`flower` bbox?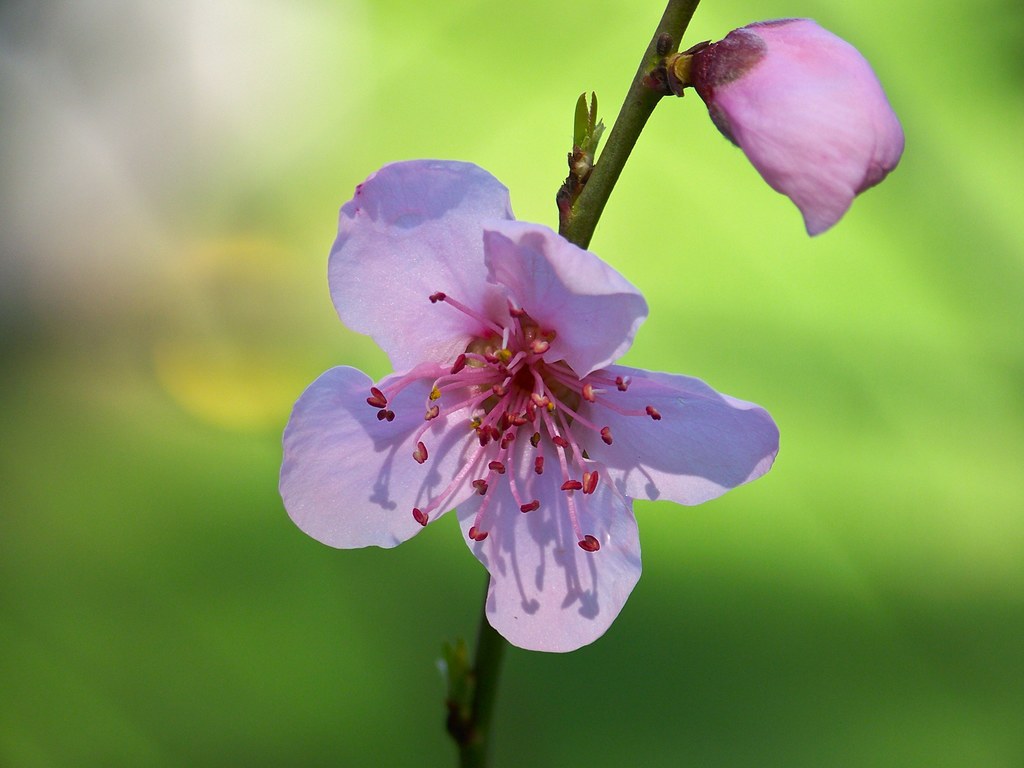
688,16,909,240
